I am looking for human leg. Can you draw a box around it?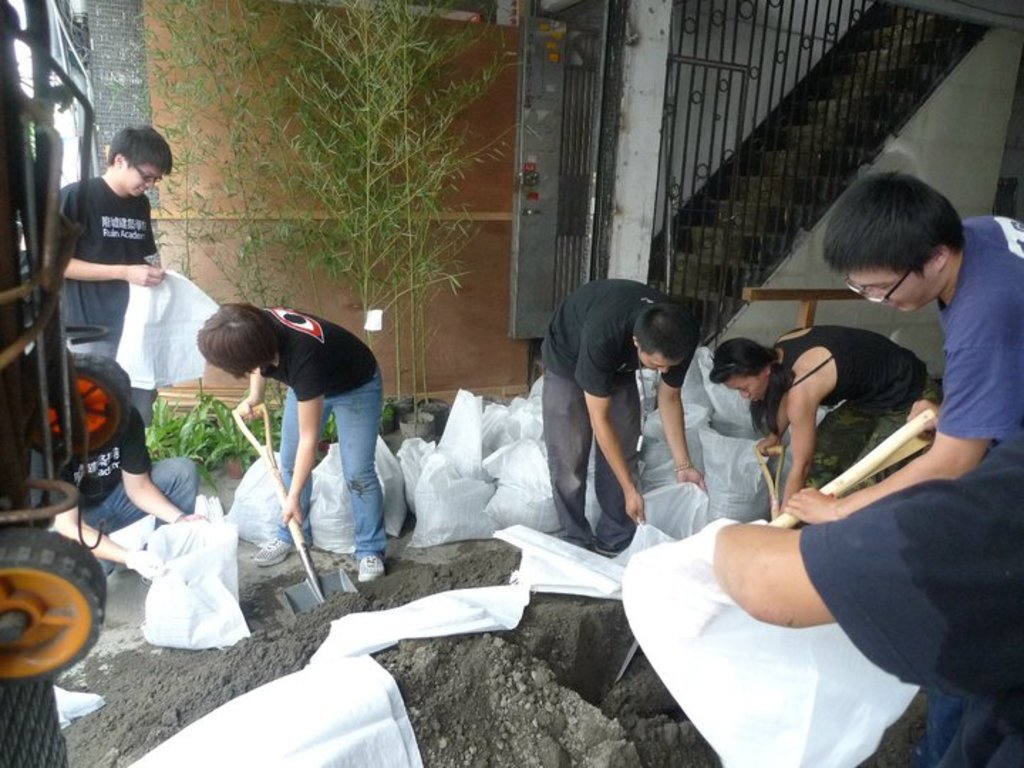
Sure, the bounding box is x1=330, y1=368, x2=387, y2=583.
